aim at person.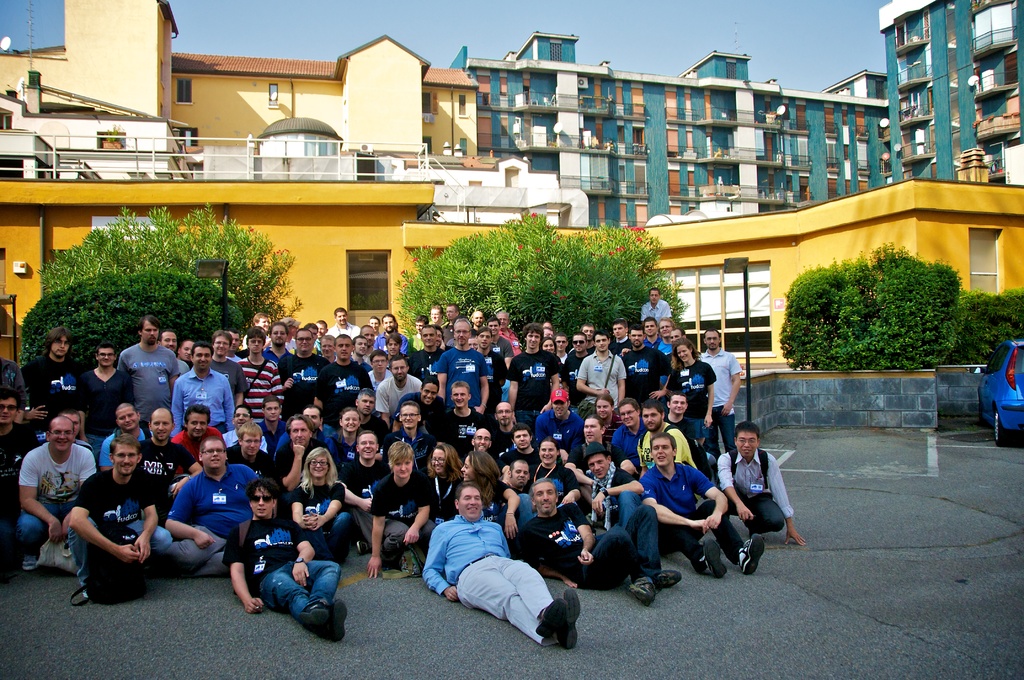
Aimed at region(314, 332, 373, 428).
